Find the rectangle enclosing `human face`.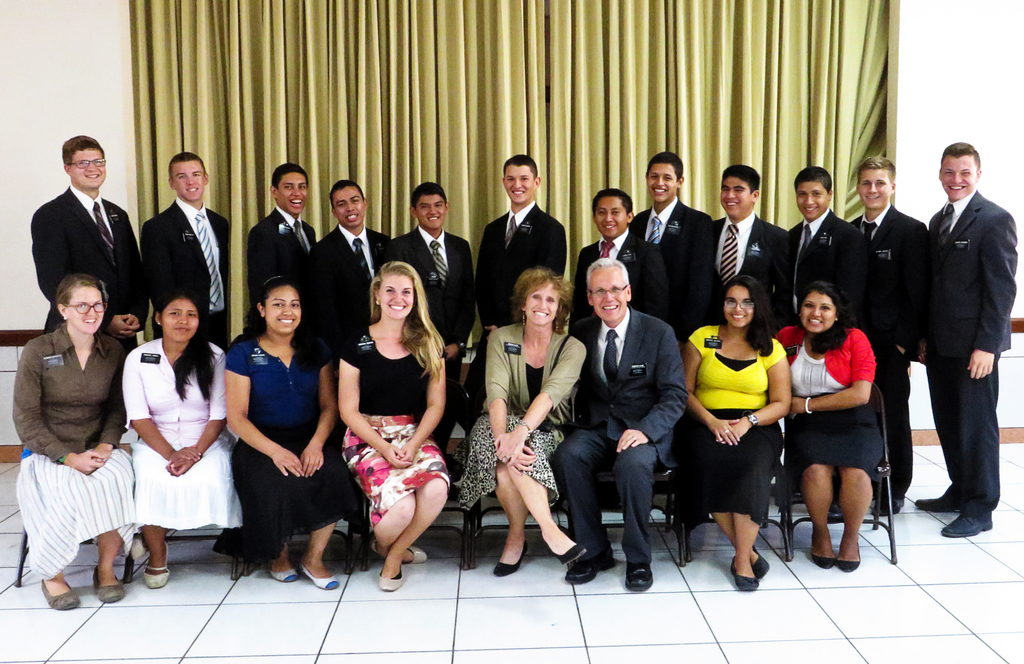
[x1=589, y1=265, x2=627, y2=327].
